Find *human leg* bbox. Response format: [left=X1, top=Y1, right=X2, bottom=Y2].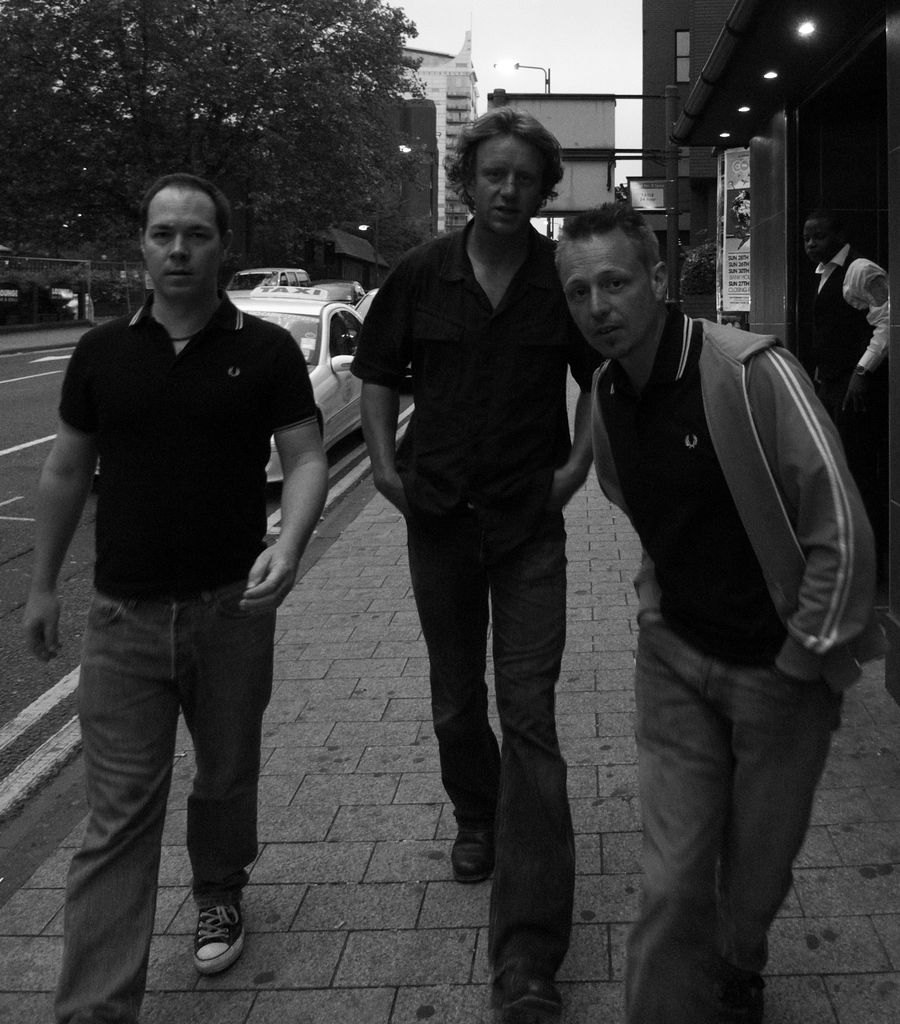
[left=409, top=514, right=568, bottom=1016].
